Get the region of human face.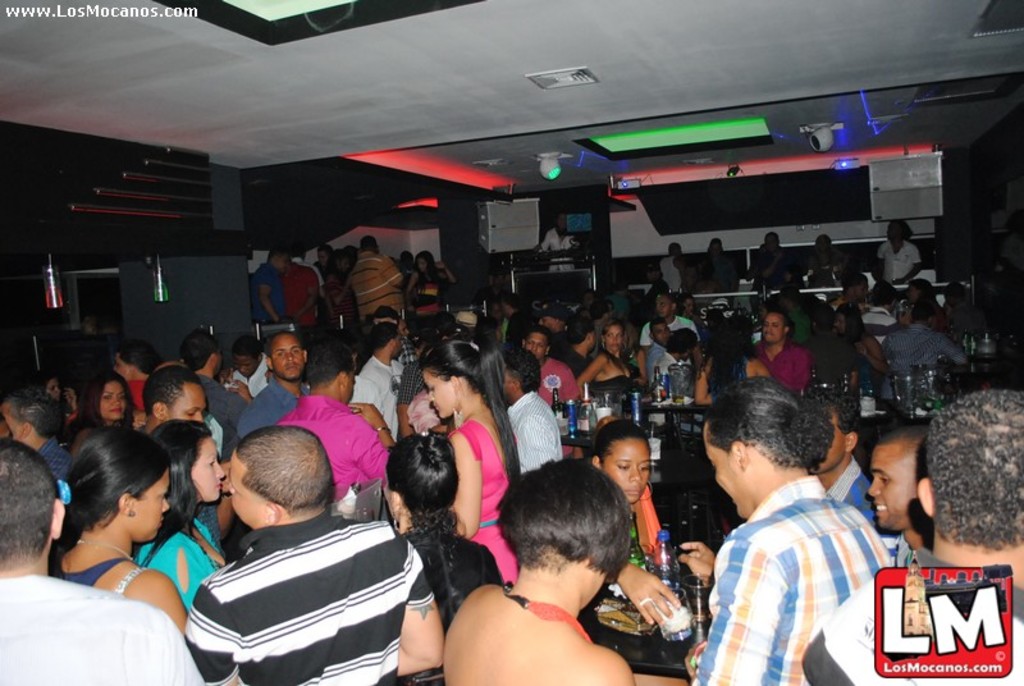
<box>191,433,223,498</box>.
